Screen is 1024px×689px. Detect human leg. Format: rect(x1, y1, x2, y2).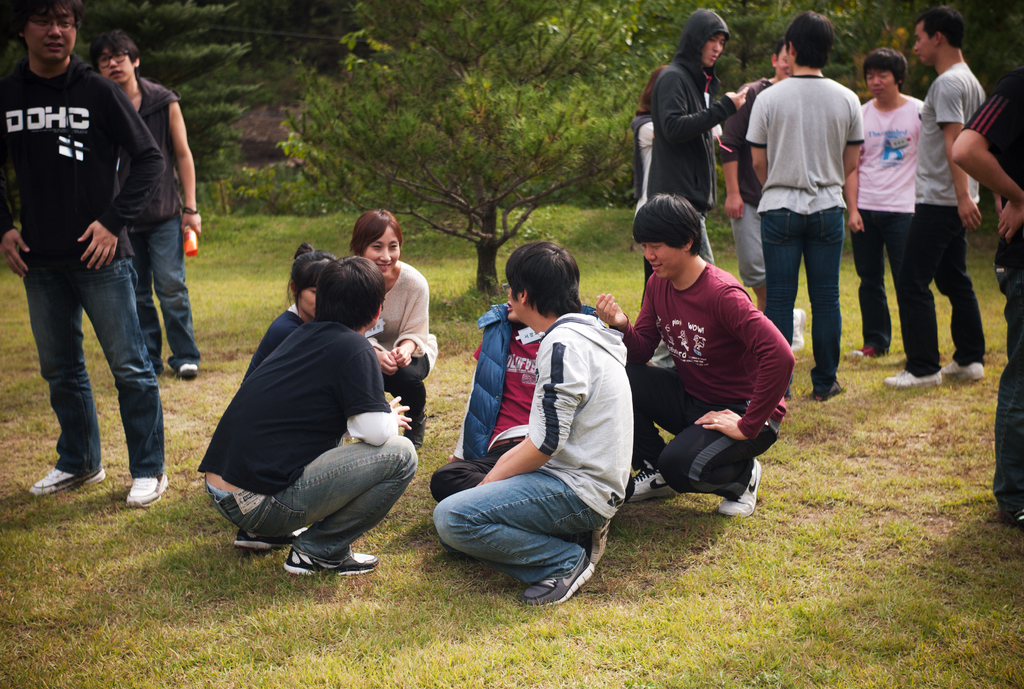
rect(20, 247, 110, 496).
